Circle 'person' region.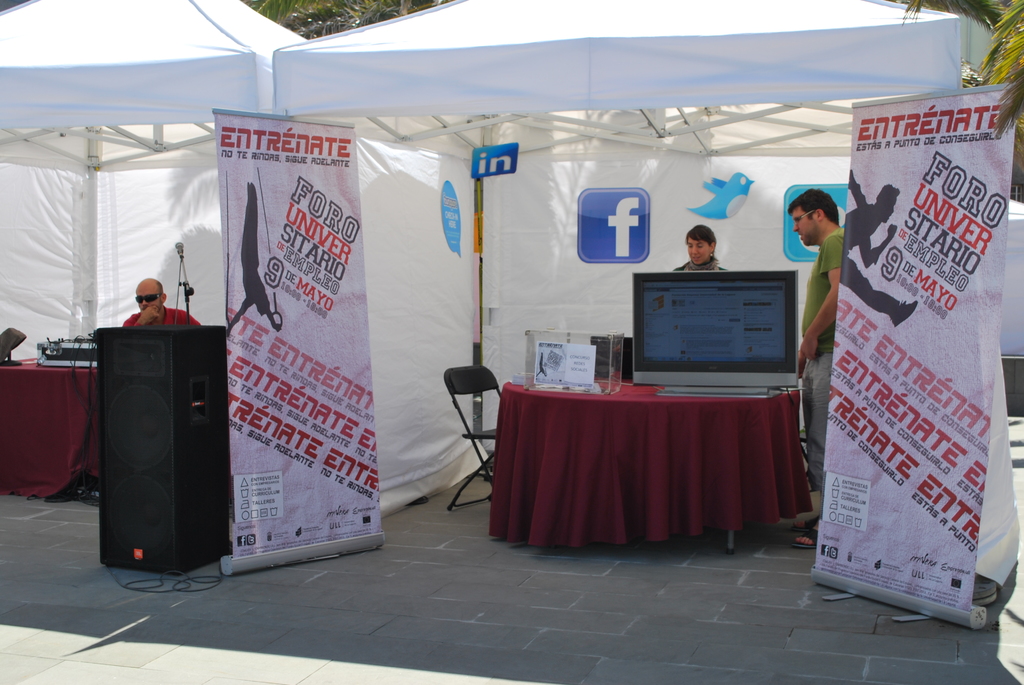
Region: {"left": 119, "top": 280, "right": 195, "bottom": 320}.
